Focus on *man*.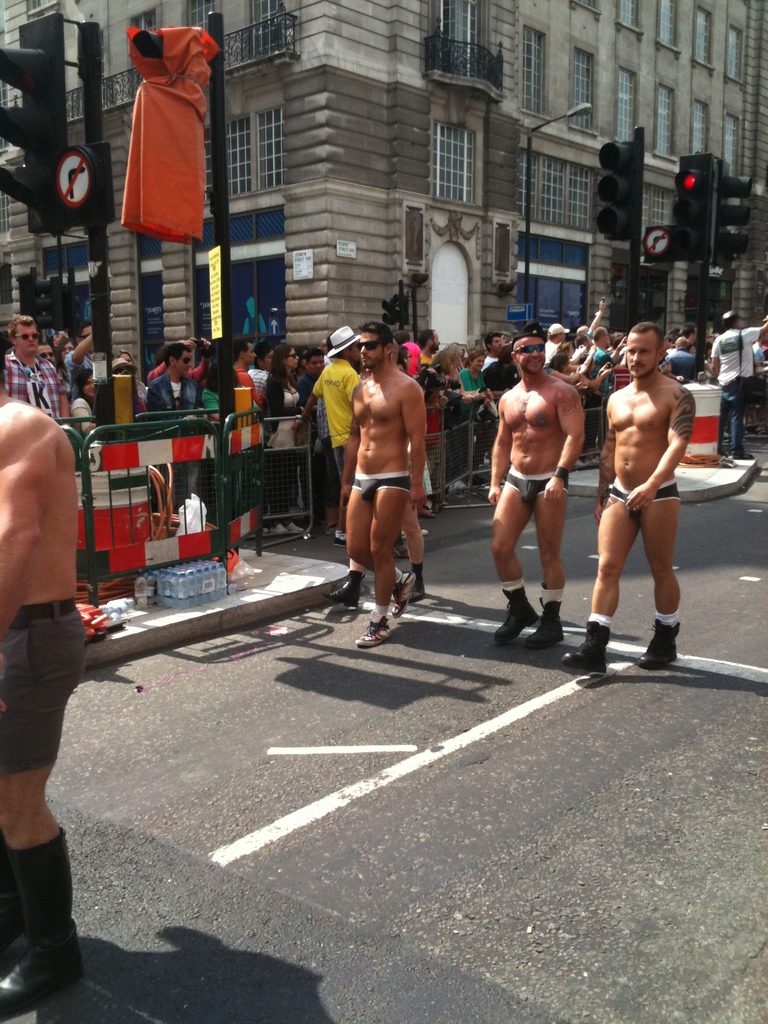
Focused at Rect(0, 388, 90, 1016).
